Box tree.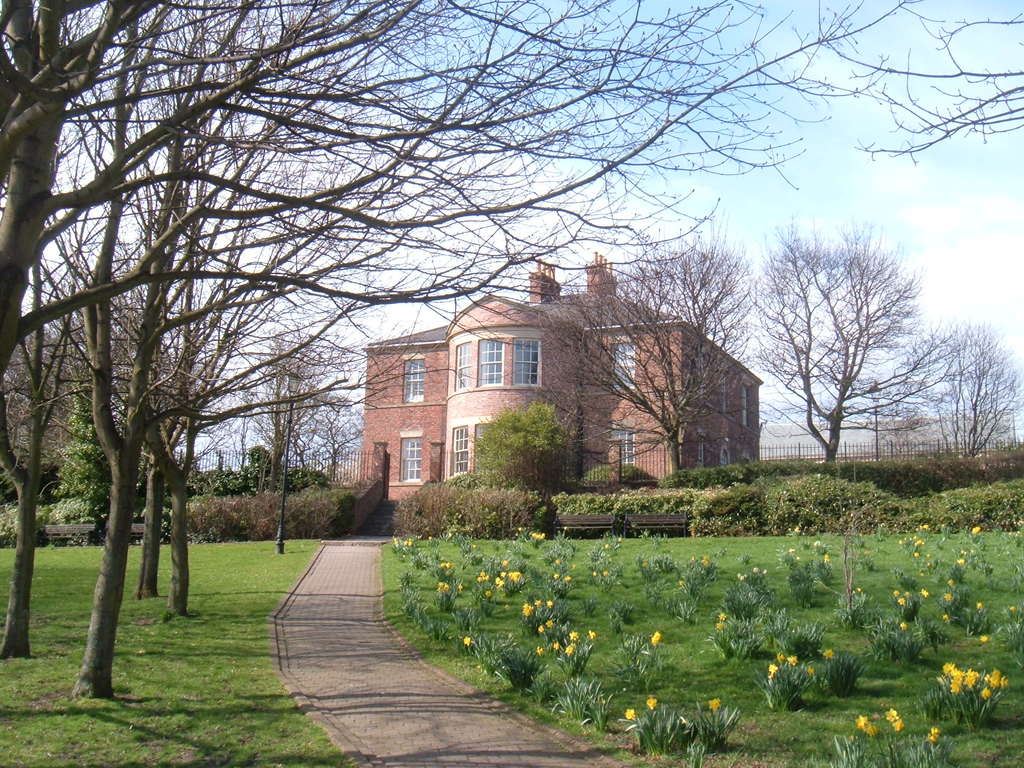
[56,399,113,536].
